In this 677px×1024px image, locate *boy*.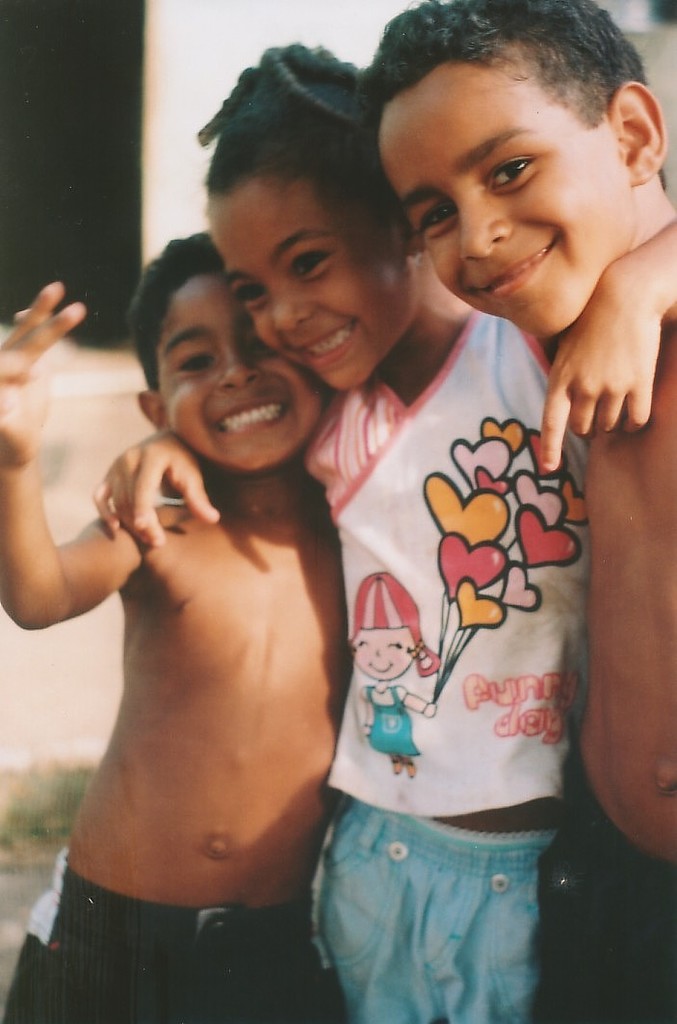
Bounding box: 41 125 454 1023.
